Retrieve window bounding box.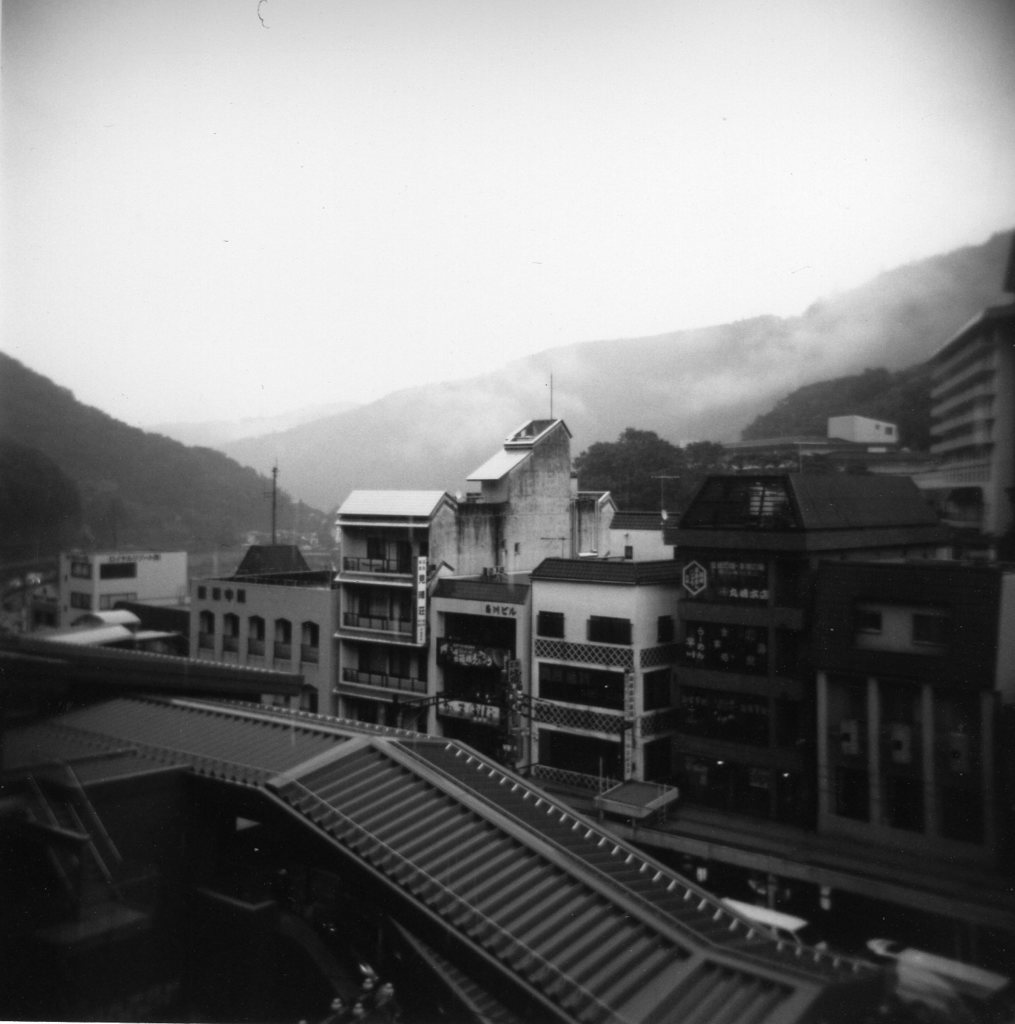
Bounding box: x1=538 y1=663 x2=627 y2=710.
